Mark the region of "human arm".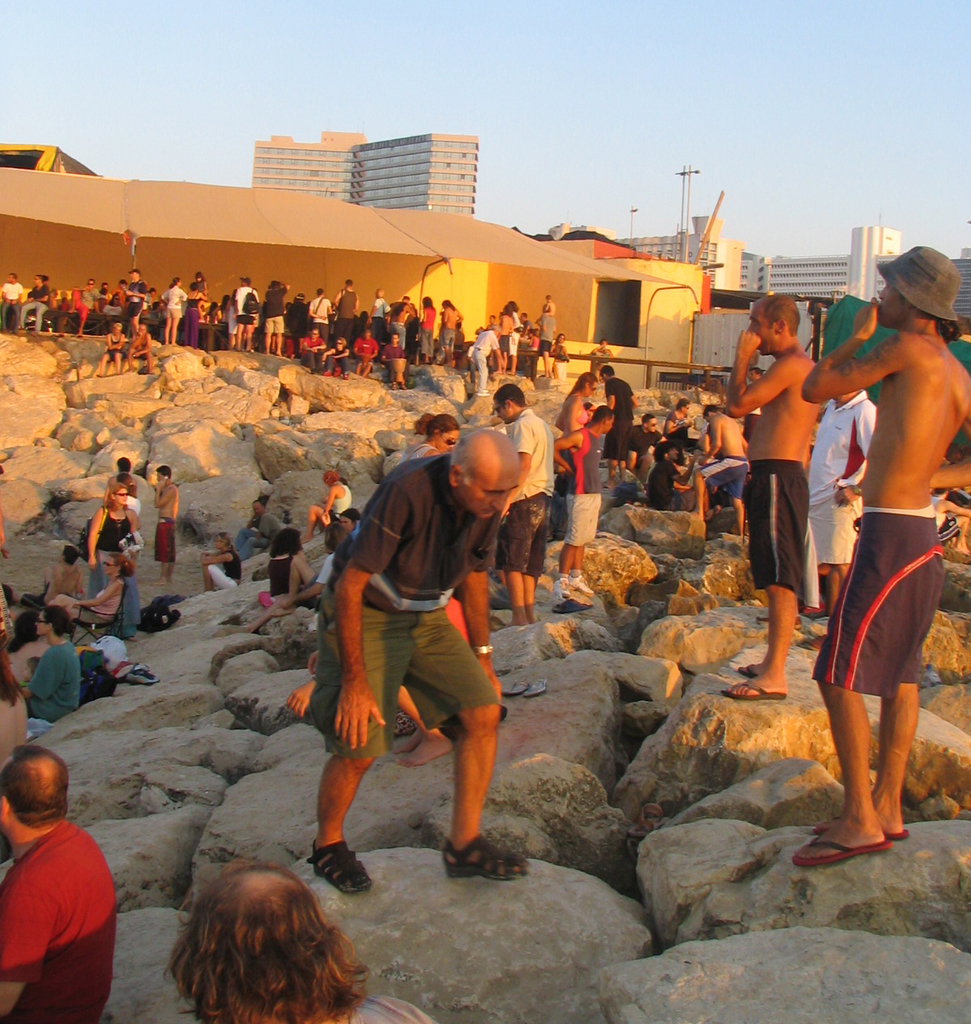
Region: left=834, top=397, right=878, bottom=508.
